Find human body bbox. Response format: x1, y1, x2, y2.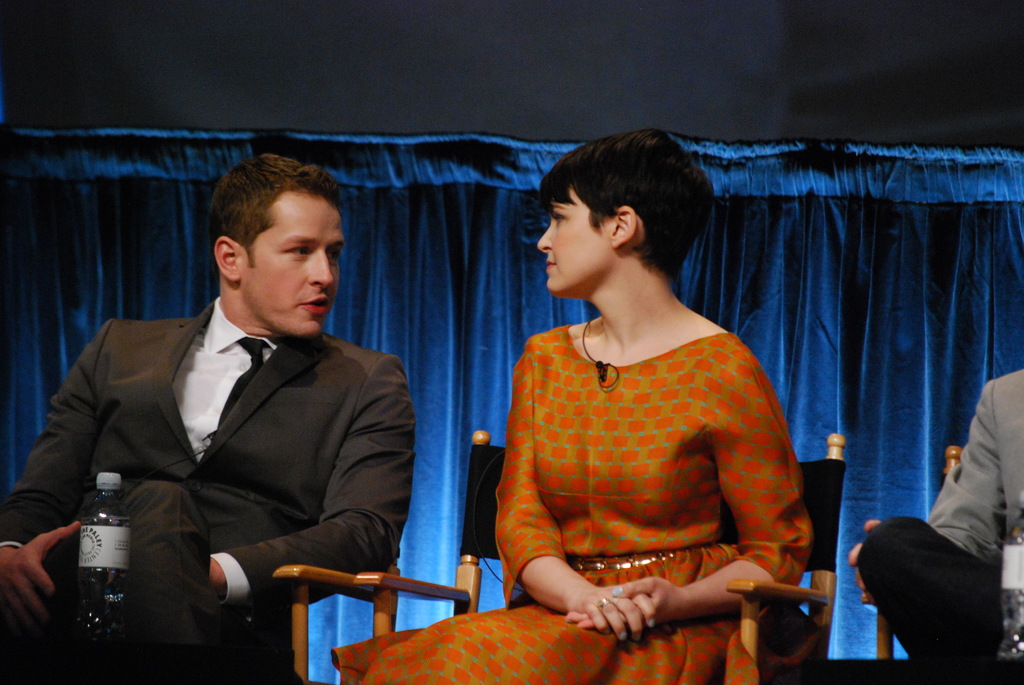
449, 199, 846, 682.
